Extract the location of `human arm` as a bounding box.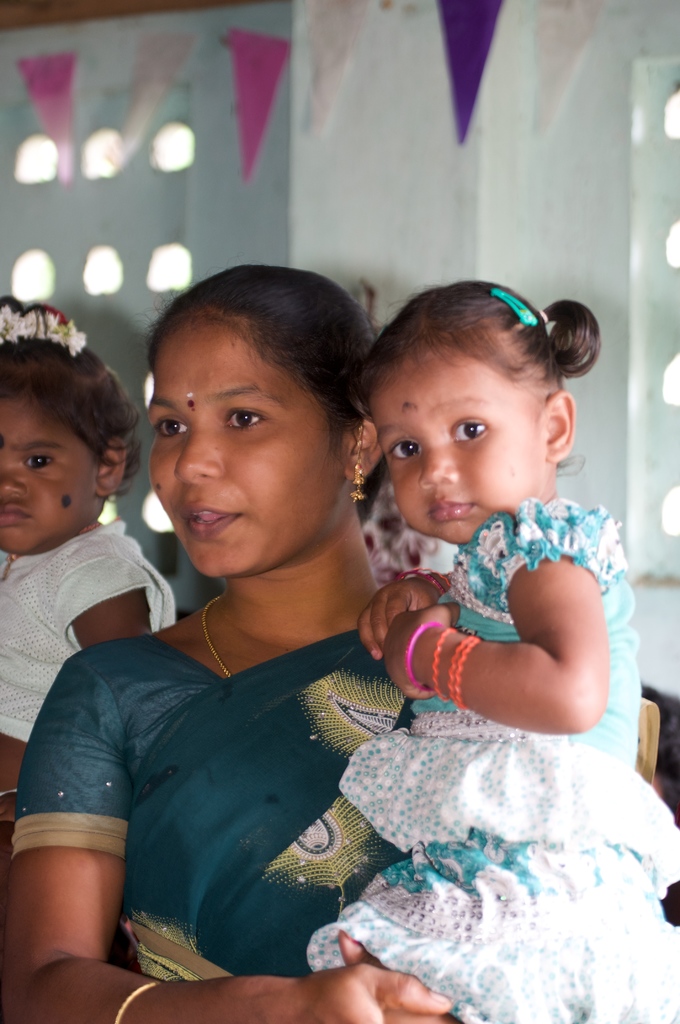
left=56, top=529, right=168, bottom=669.
